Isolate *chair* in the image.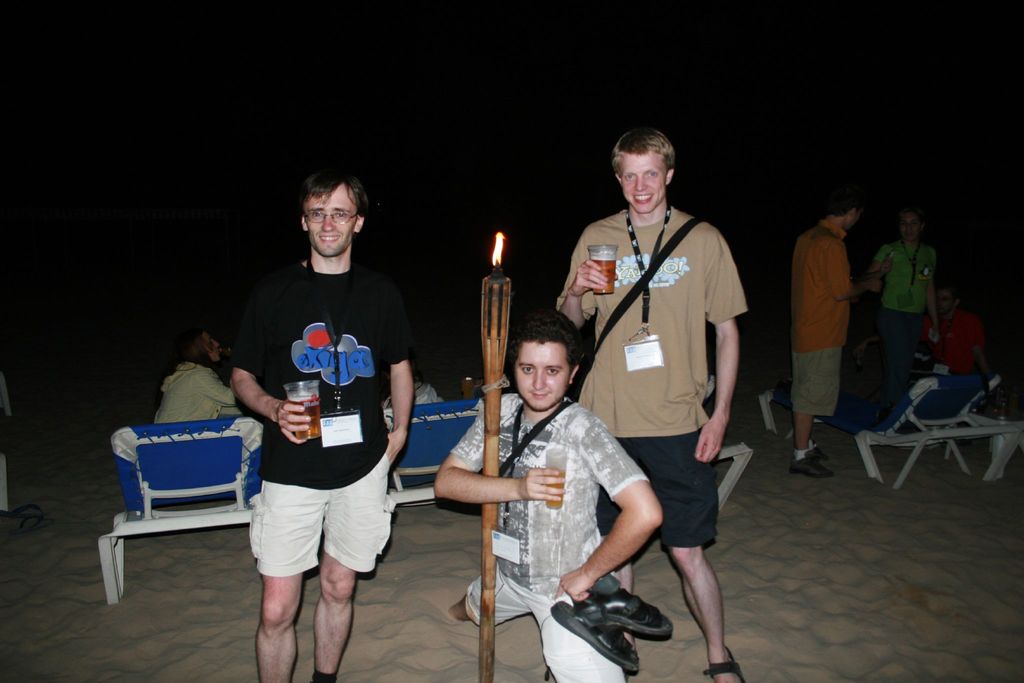
Isolated region: detection(760, 372, 984, 488).
